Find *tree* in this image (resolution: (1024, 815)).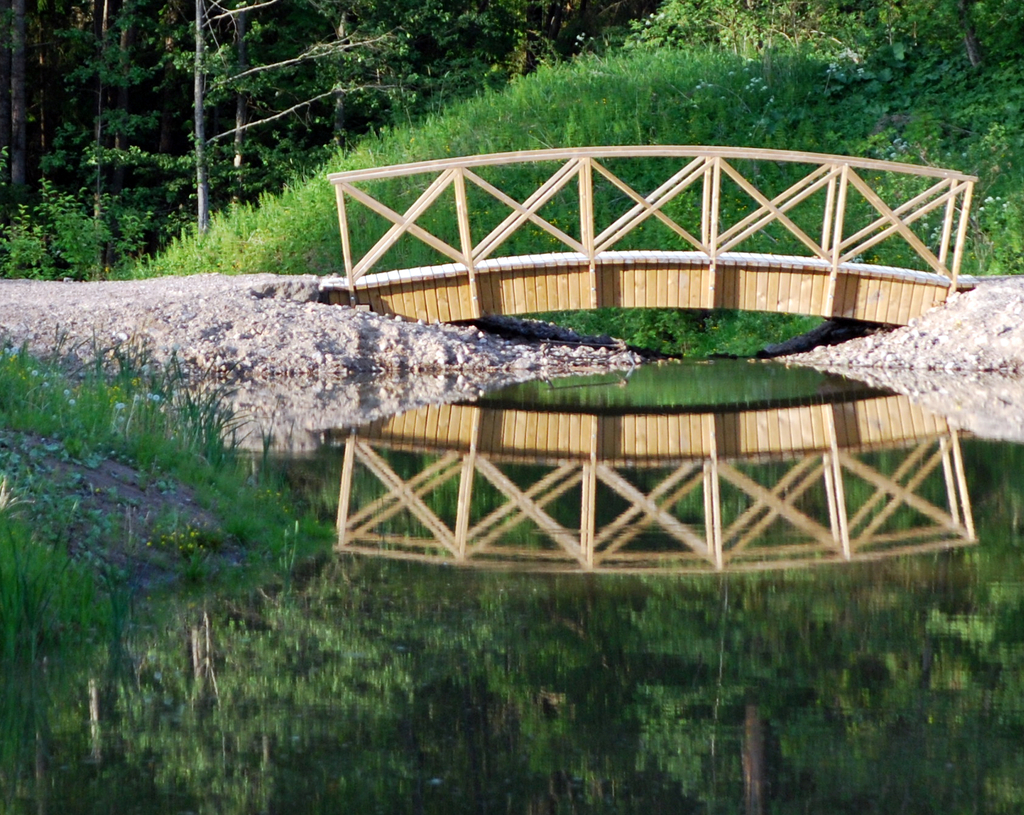
[0,0,151,273].
